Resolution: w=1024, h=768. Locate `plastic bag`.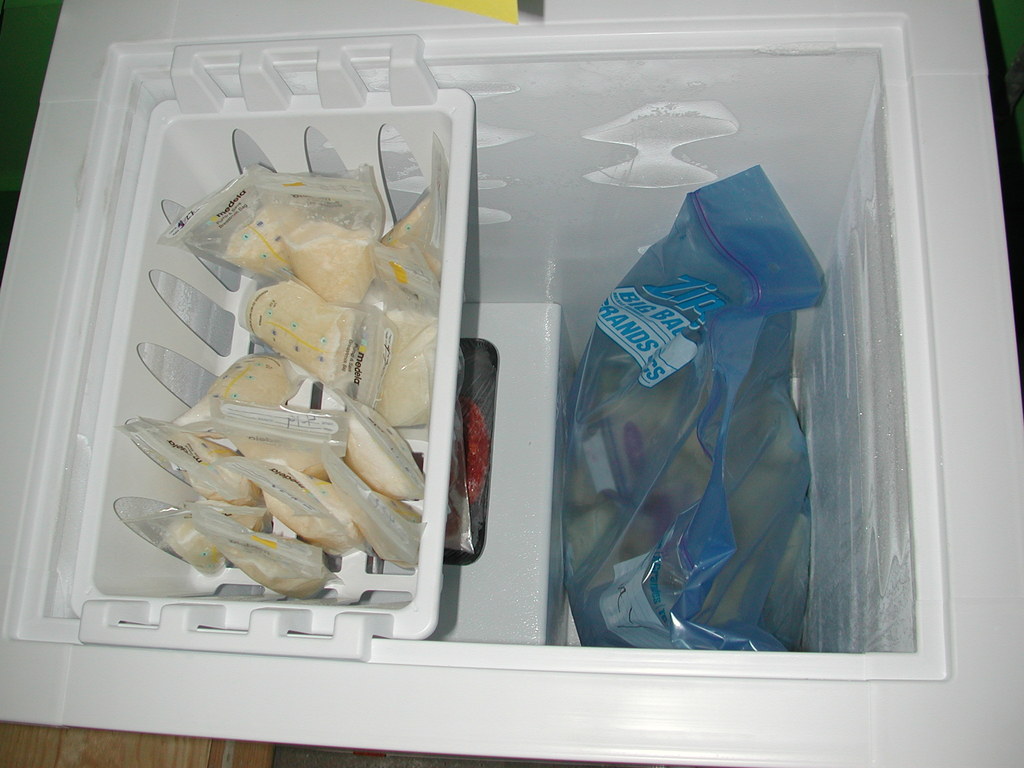
[384,132,448,286].
